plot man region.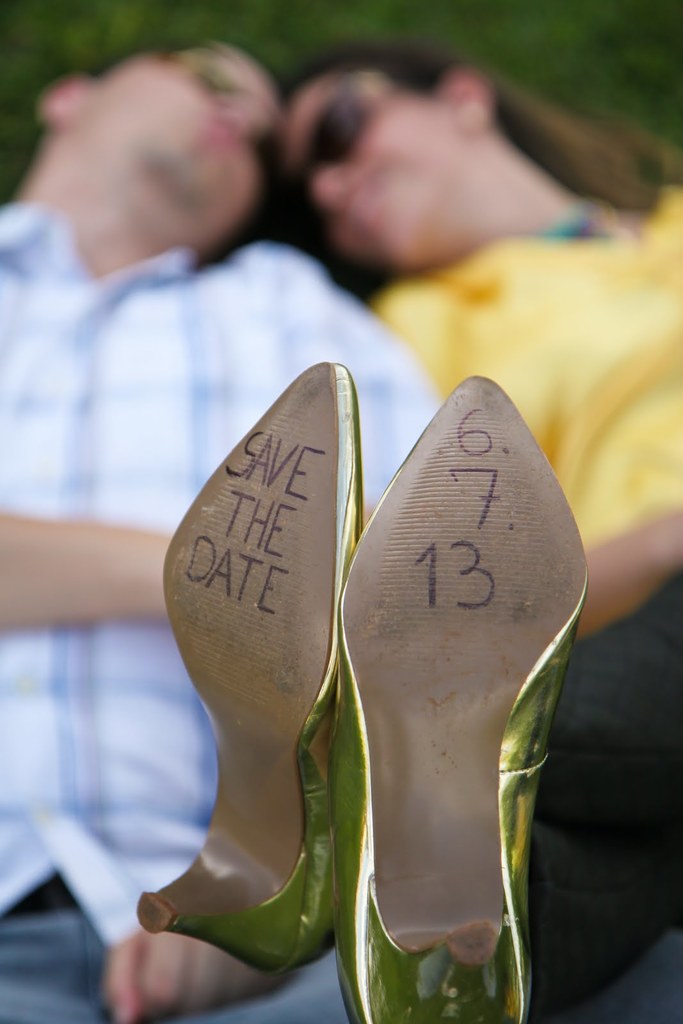
Plotted at Rect(0, 40, 442, 1023).
